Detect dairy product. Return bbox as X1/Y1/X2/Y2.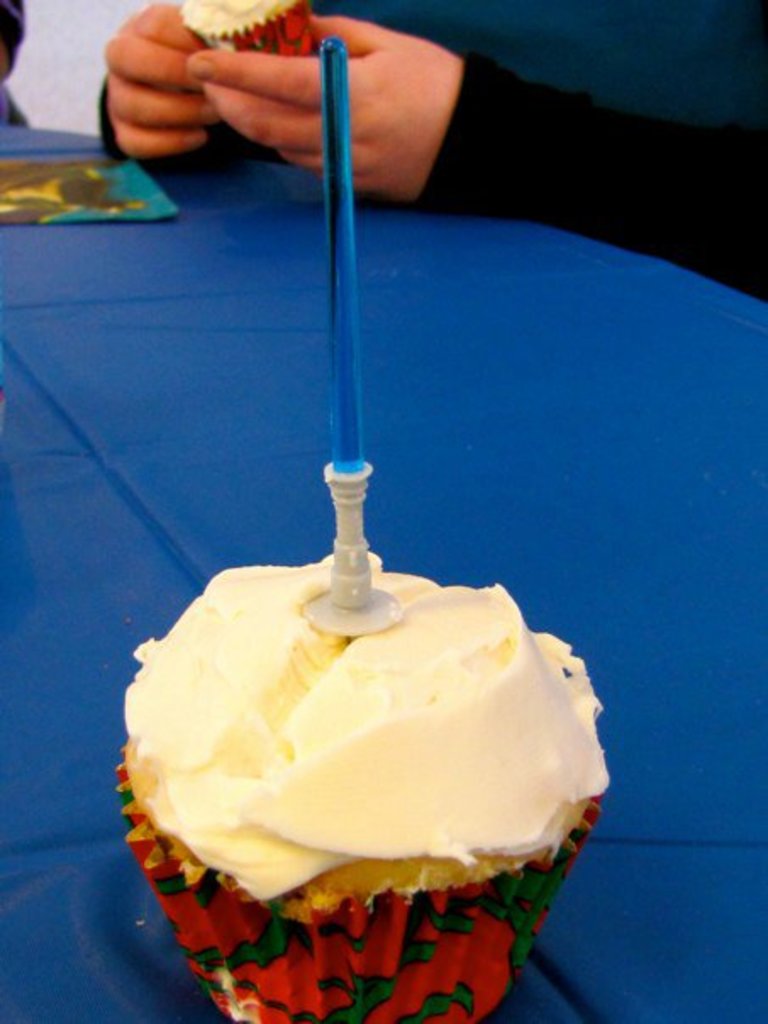
105/509/590/977.
